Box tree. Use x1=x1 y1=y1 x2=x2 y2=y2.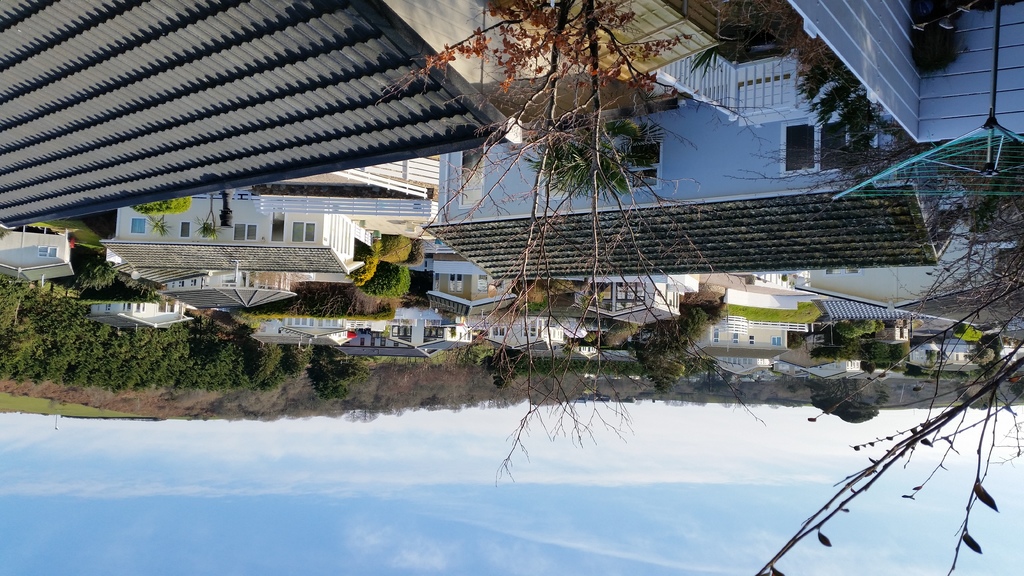
x1=751 y1=148 x2=1023 y2=575.
